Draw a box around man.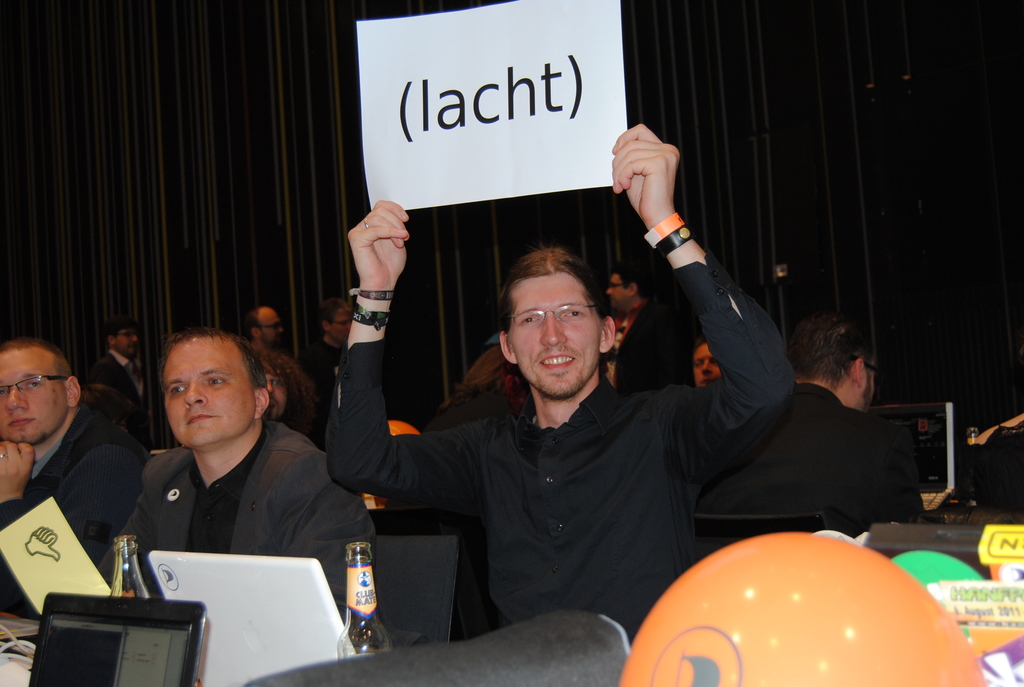
BBox(298, 305, 356, 401).
